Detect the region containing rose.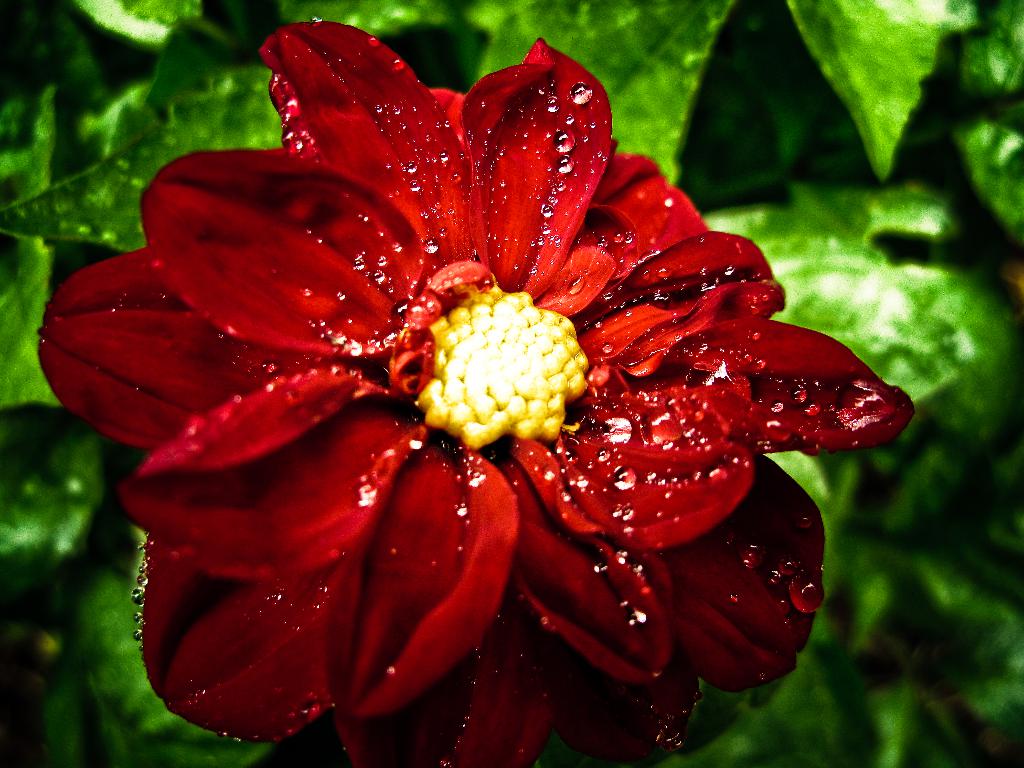
select_region(33, 16, 914, 767).
